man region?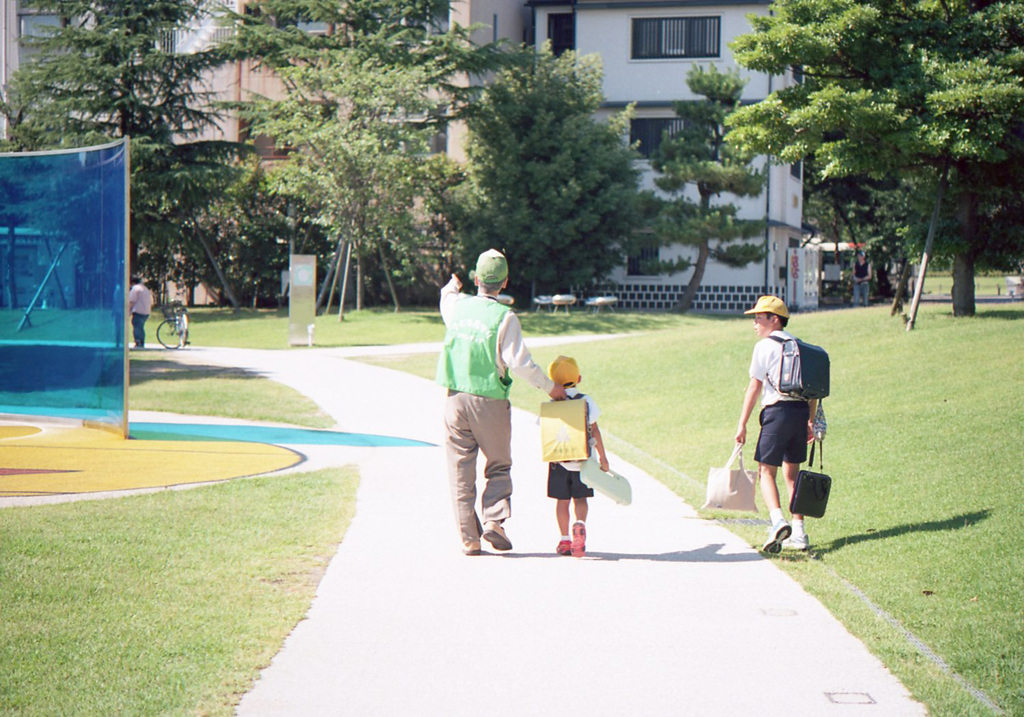
[439, 244, 570, 560]
